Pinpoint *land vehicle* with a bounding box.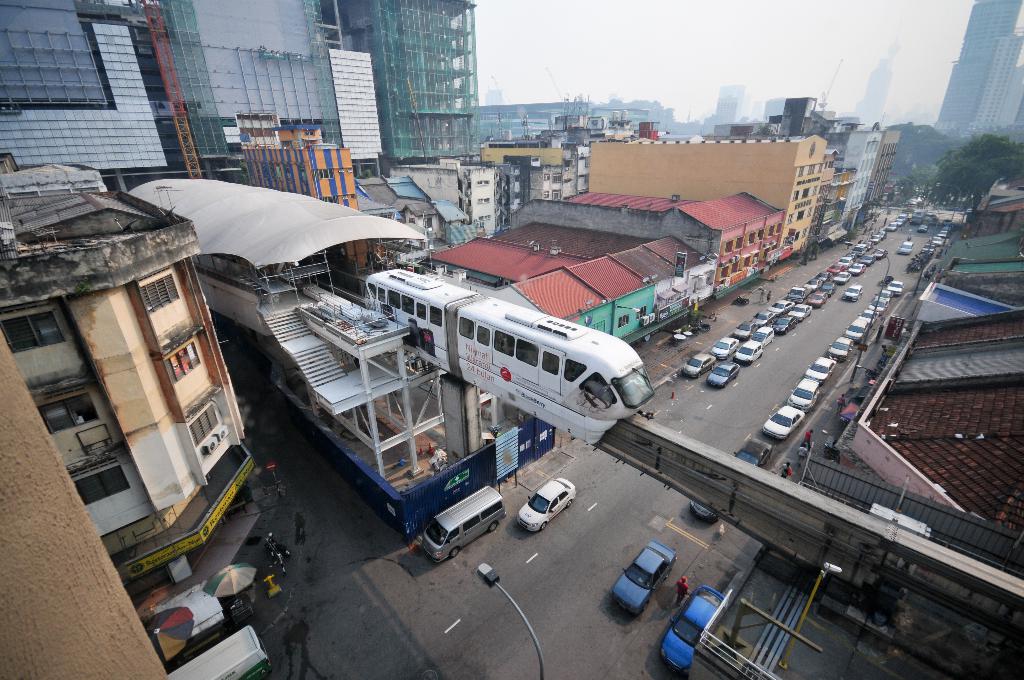
<region>929, 233, 945, 247</region>.
